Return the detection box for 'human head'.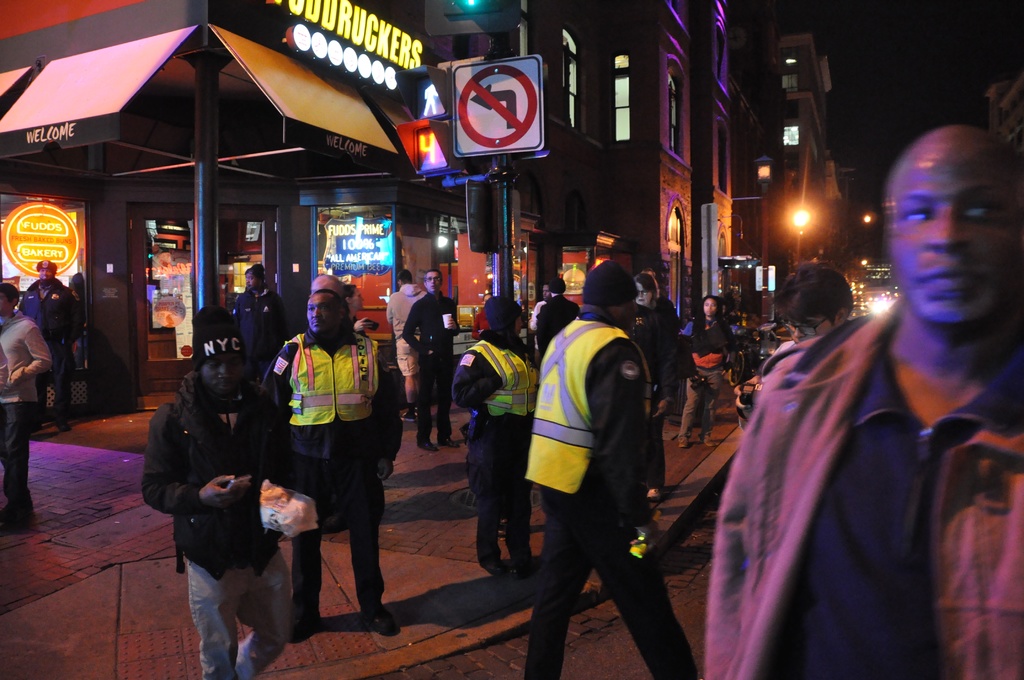
<box>778,264,852,344</box>.
